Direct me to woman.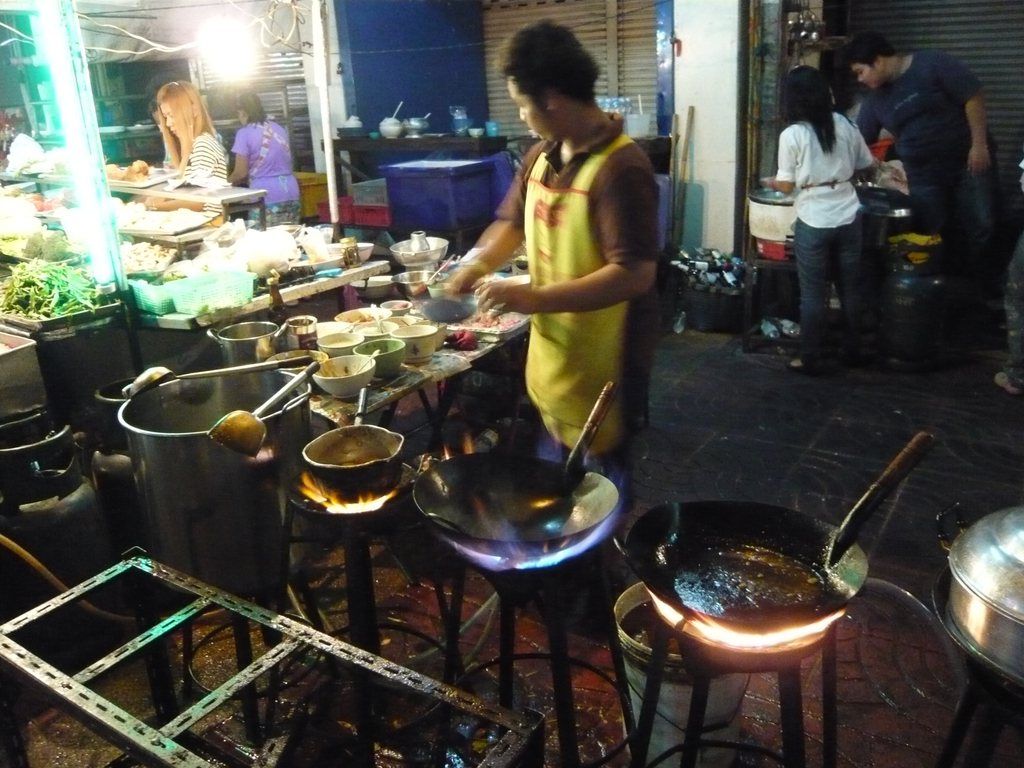
Direction: BBox(227, 84, 302, 230).
